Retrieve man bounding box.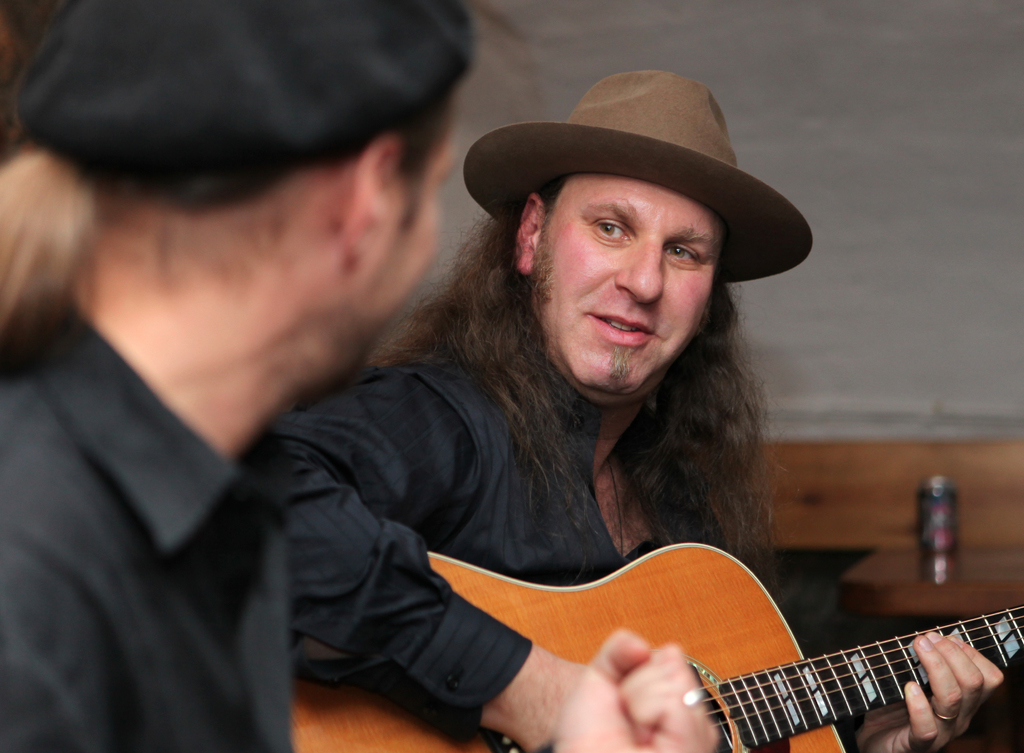
Bounding box: left=0, top=0, right=577, bottom=752.
